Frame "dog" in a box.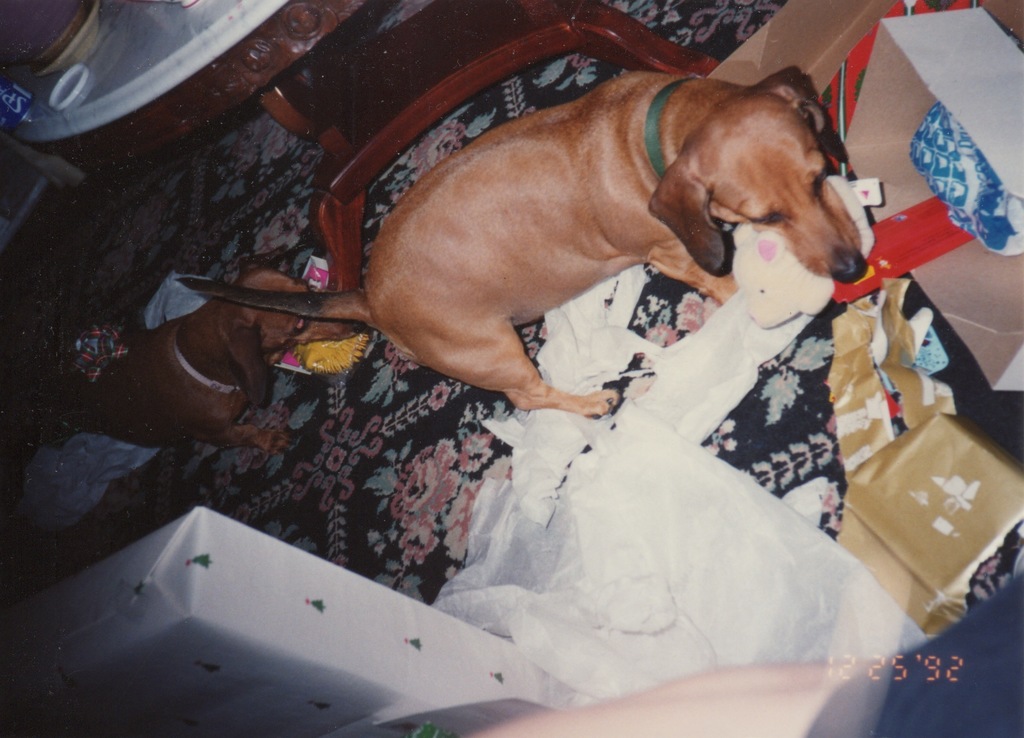
173 70 870 417.
